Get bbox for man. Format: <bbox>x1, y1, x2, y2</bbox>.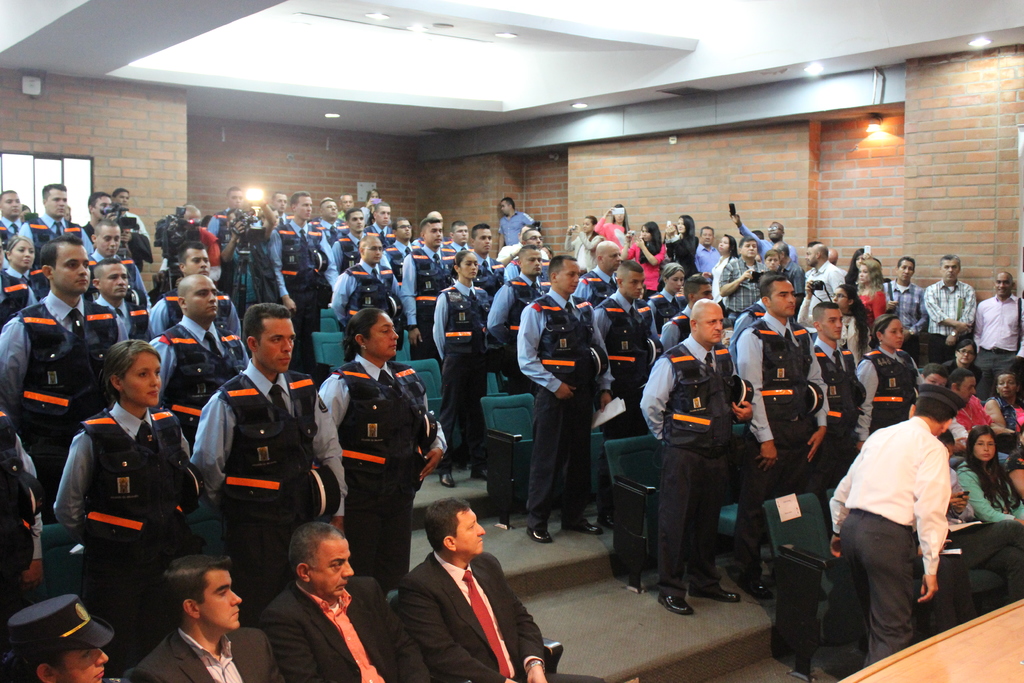
<bbox>406, 213, 458, 357</bbox>.
